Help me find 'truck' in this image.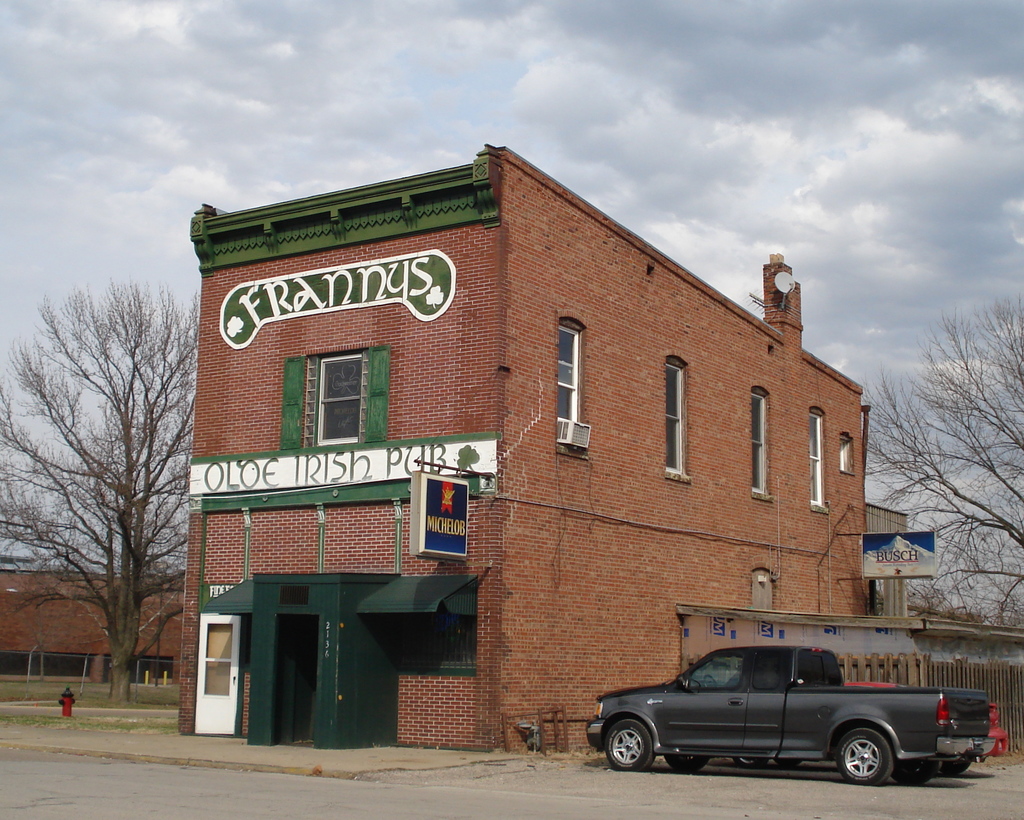
Found it: [593,644,977,796].
